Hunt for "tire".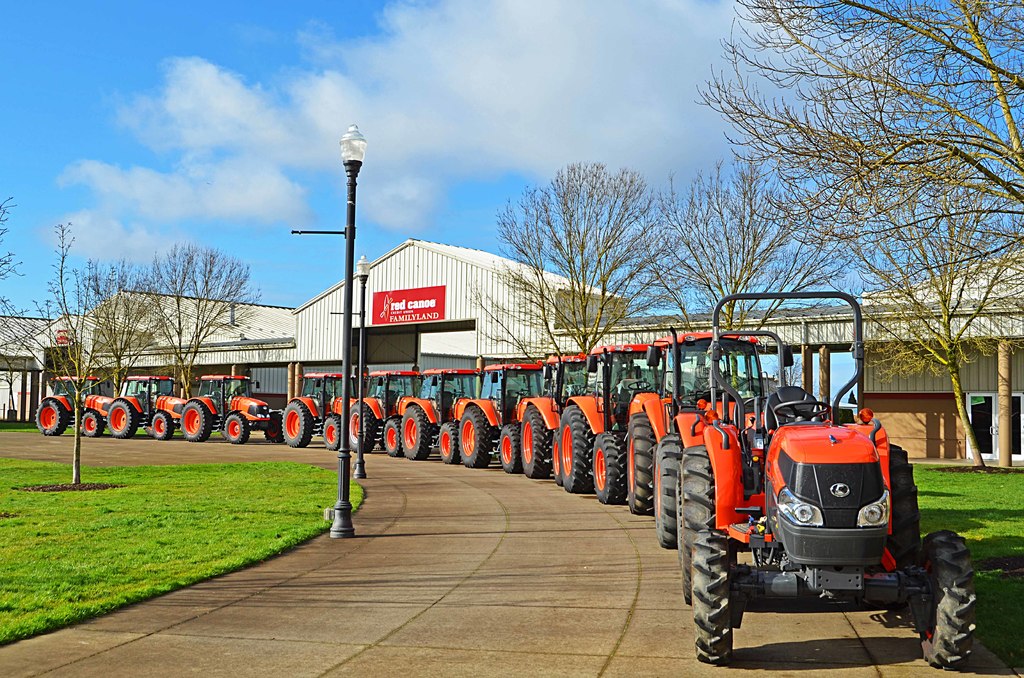
Hunted down at <region>148, 410, 173, 439</region>.
